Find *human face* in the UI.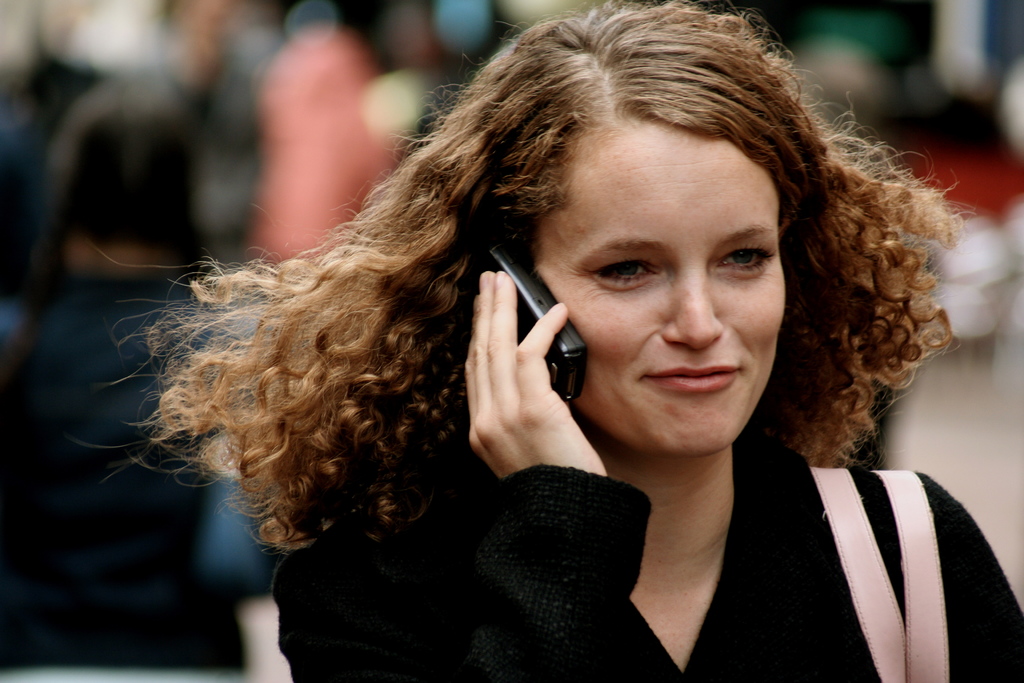
UI element at 537,115,783,457.
